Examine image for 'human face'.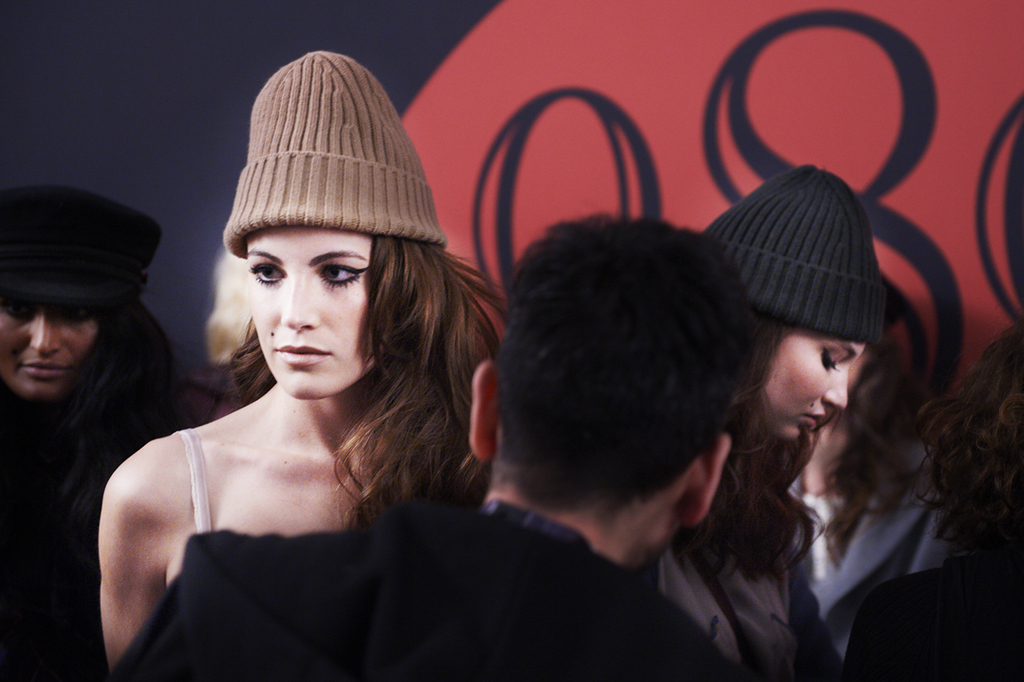
Examination result: <bbox>765, 325, 865, 438</bbox>.
